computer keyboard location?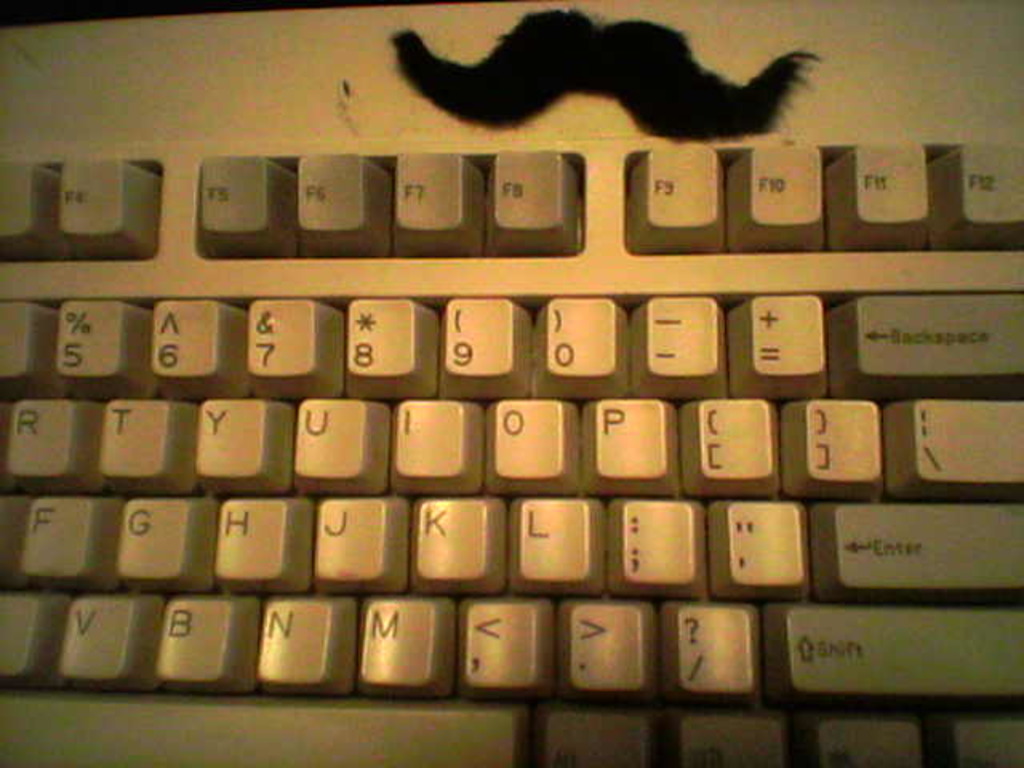
bbox=(0, 0, 1022, 766)
